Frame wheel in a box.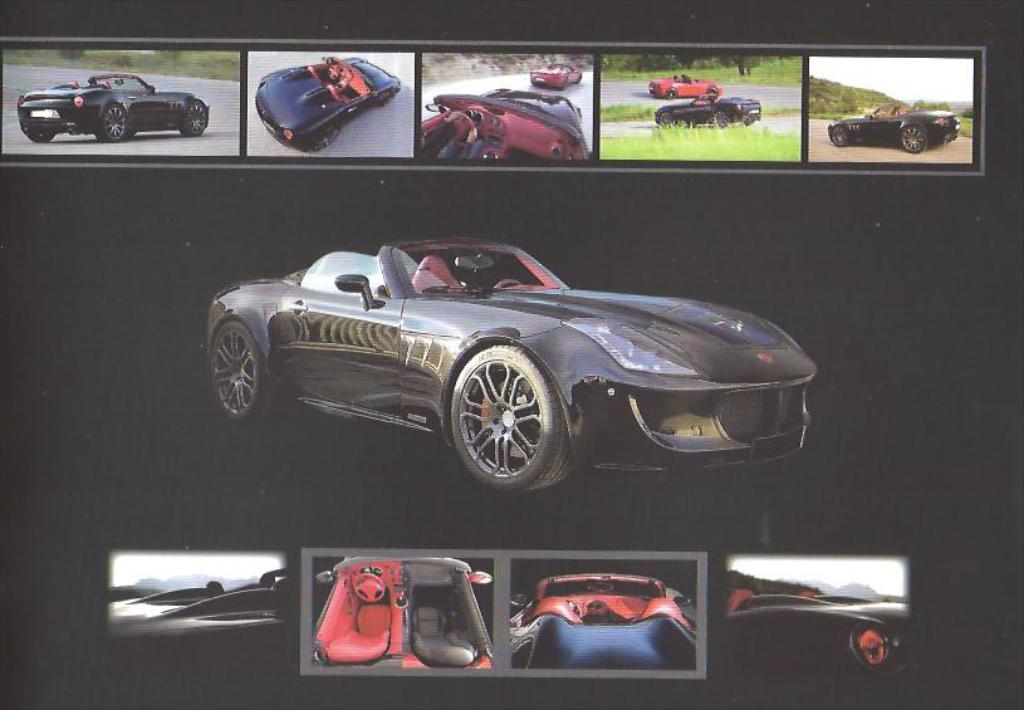
[216, 320, 275, 417].
